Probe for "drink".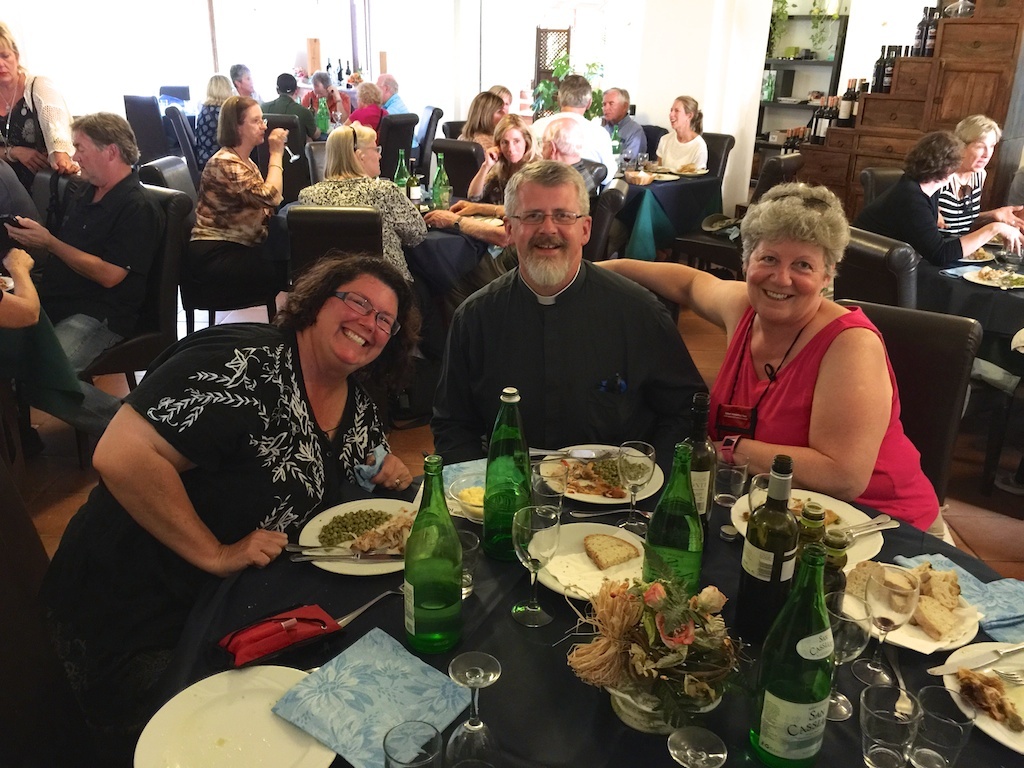
Probe result: 838 78 855 124.
